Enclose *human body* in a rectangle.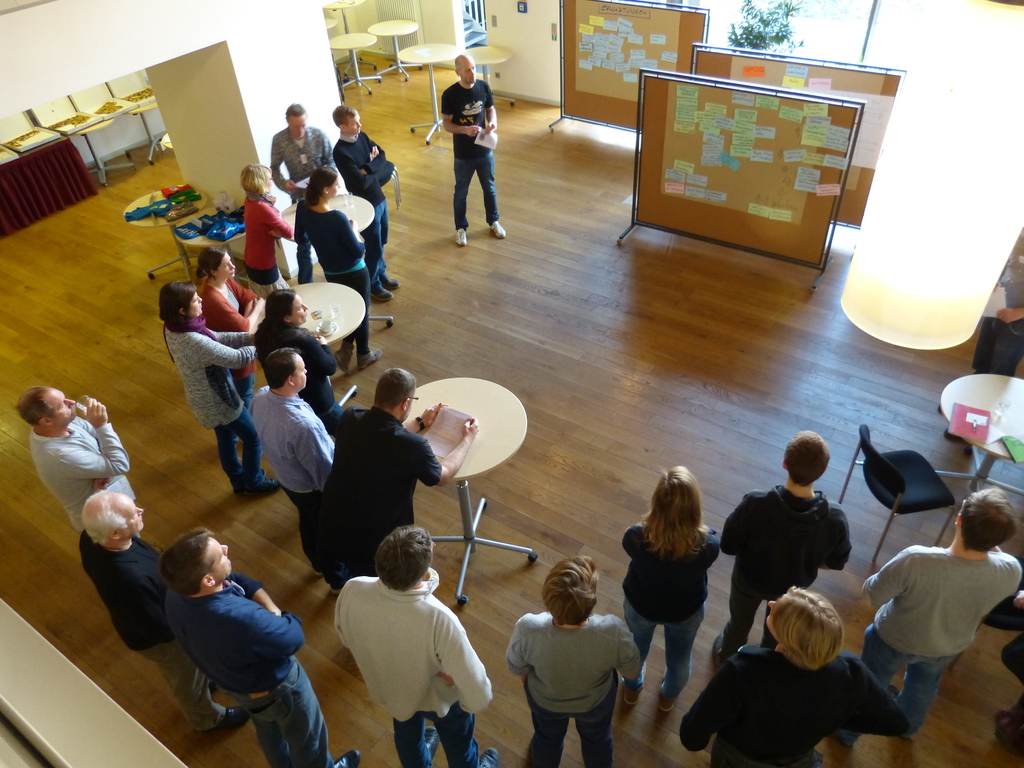
253:285:333:424.
